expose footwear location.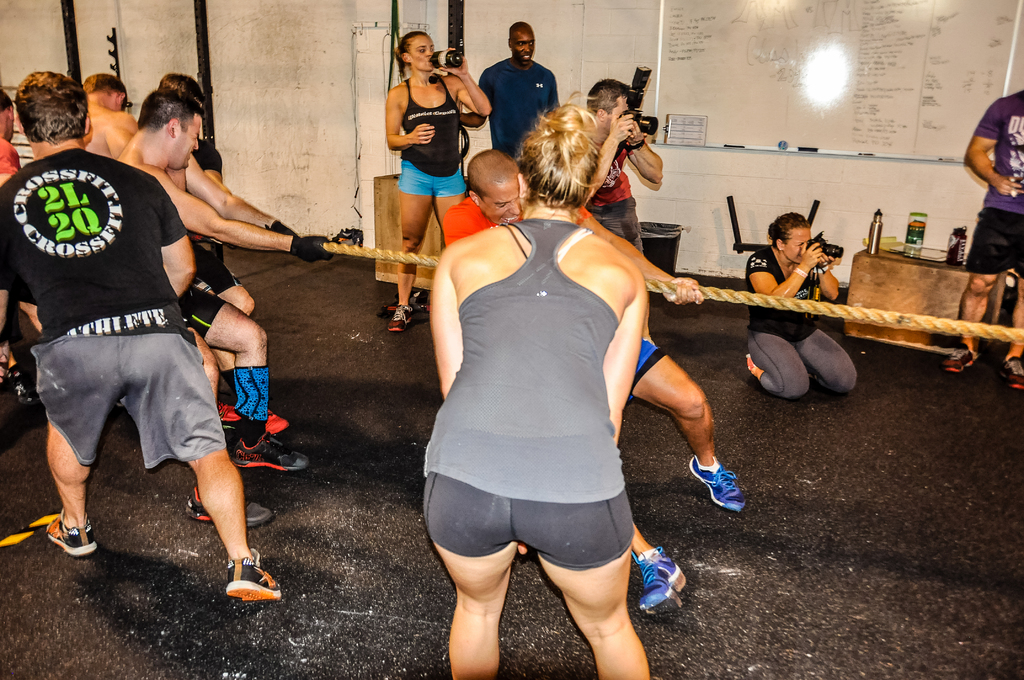
Exposed at {"x1": 940, "y1": 337, "x2": 974, "y2": 372}.
